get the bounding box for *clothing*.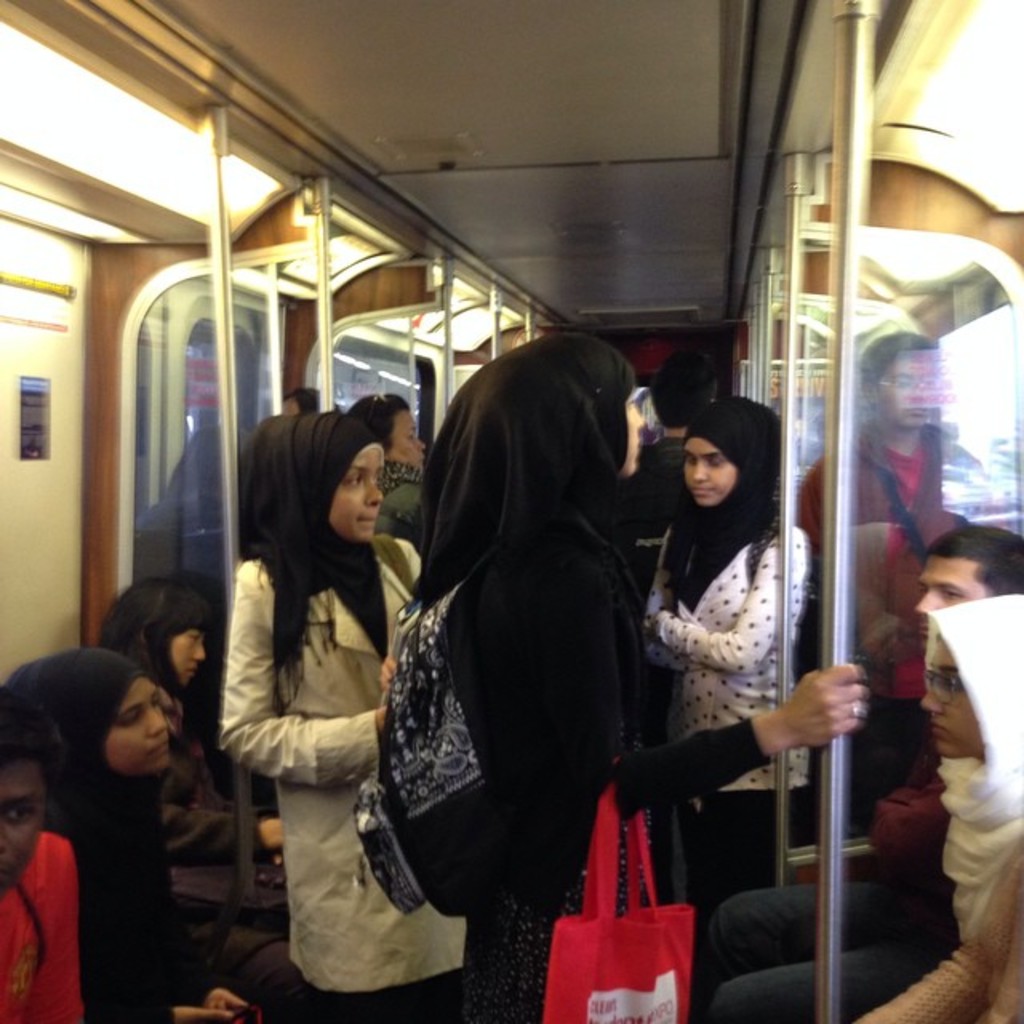
701, 709, 960, 1022.
